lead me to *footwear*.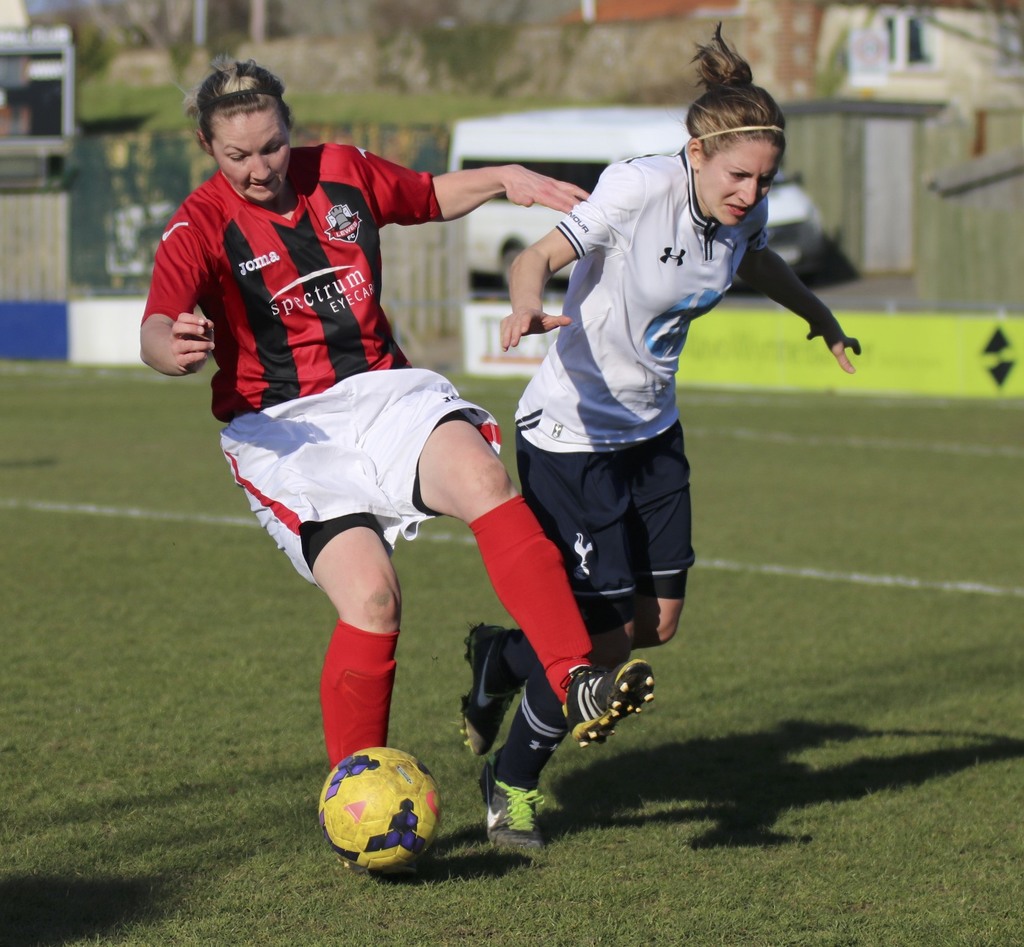
Lead to x1=476 y1=758 x2=548 y2=864.
